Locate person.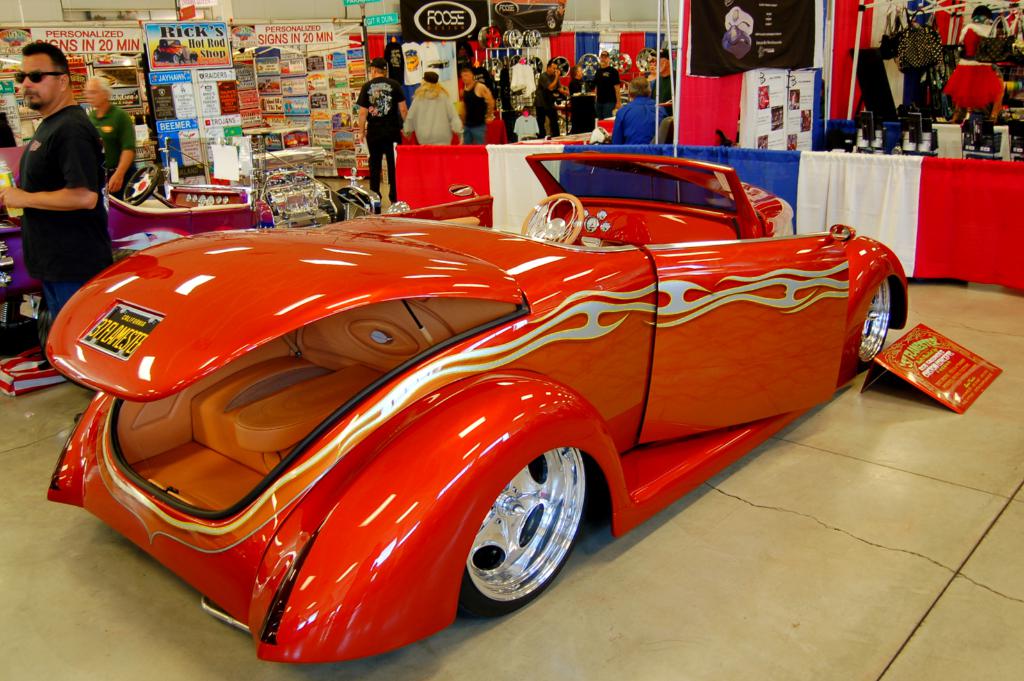
Bounding box: <region>10, 36, 106, 305</region>.
